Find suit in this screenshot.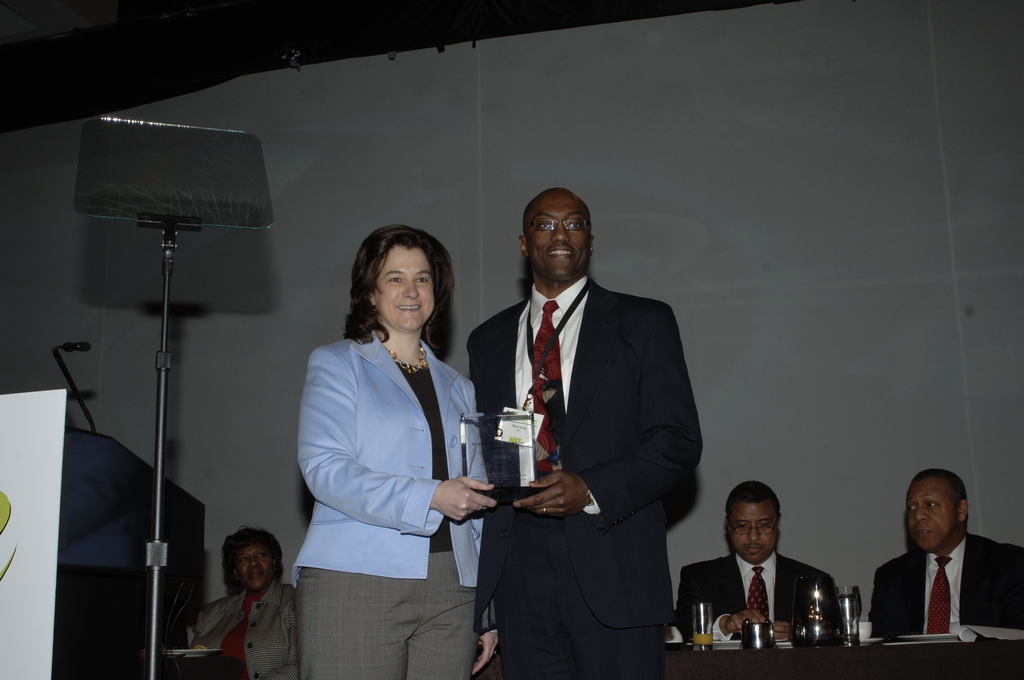
The bounding box for suit is region(673, 550, 844, 642).
